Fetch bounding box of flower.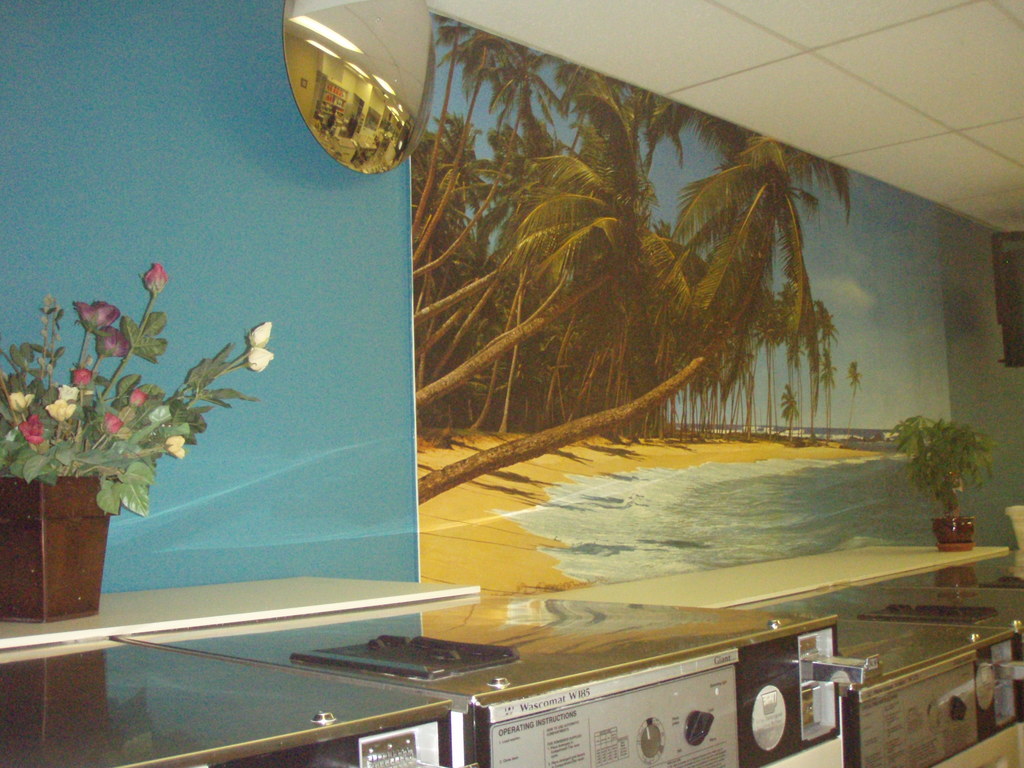
Bbox: l=246, t=318, r=270, b=346.
